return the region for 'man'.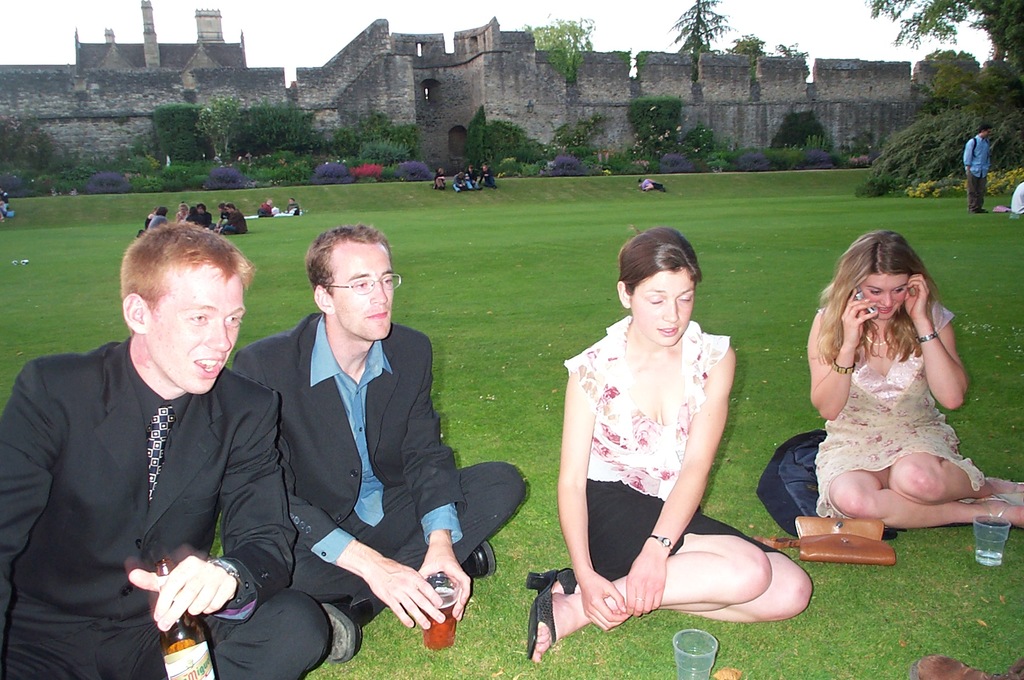
BBox(231, 220, 532, 667).
